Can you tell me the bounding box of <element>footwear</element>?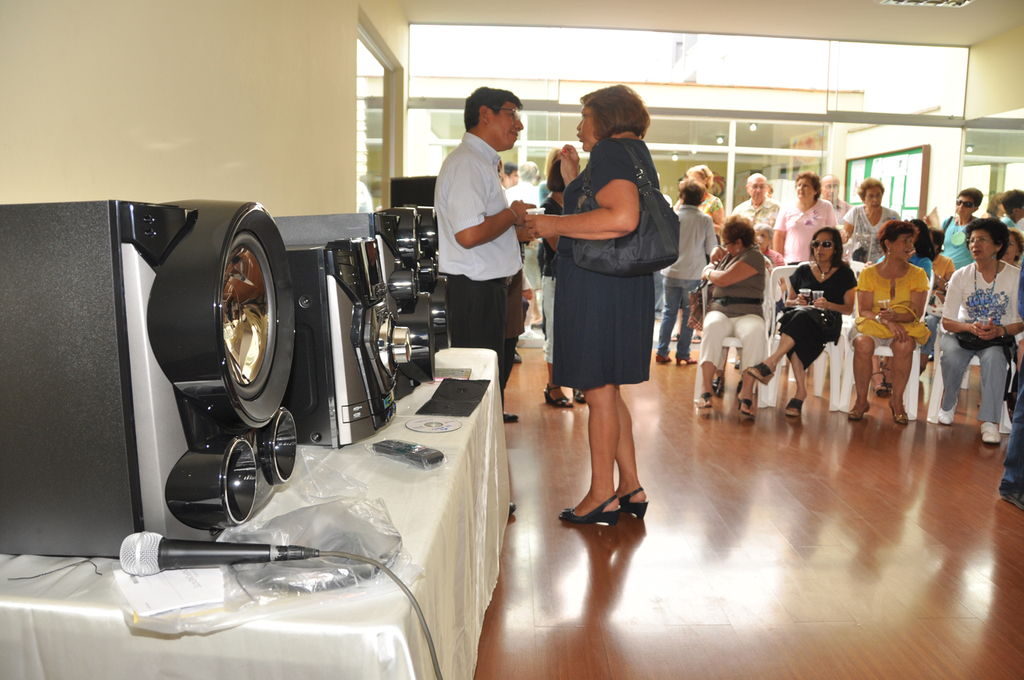
<region>844, 401, 871, 421</region>.
